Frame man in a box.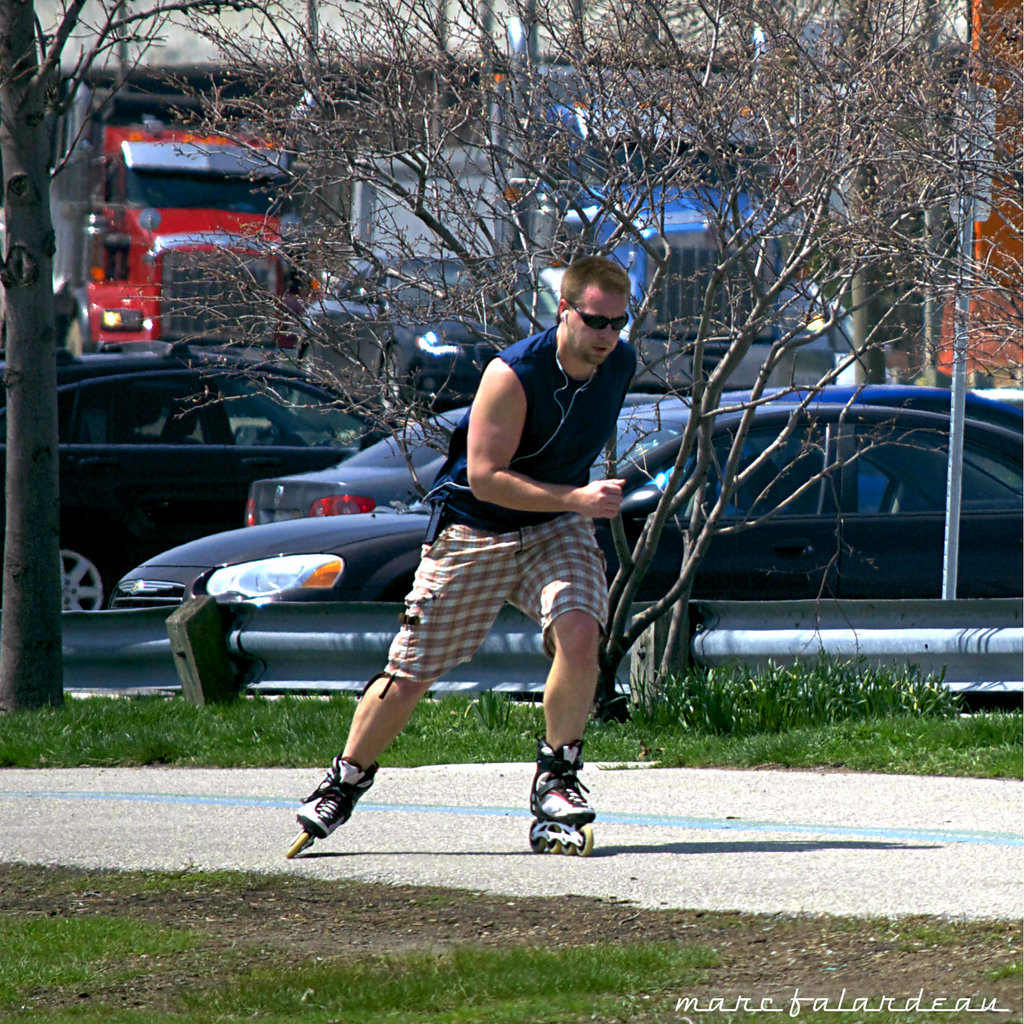
[292,256,639,840].
